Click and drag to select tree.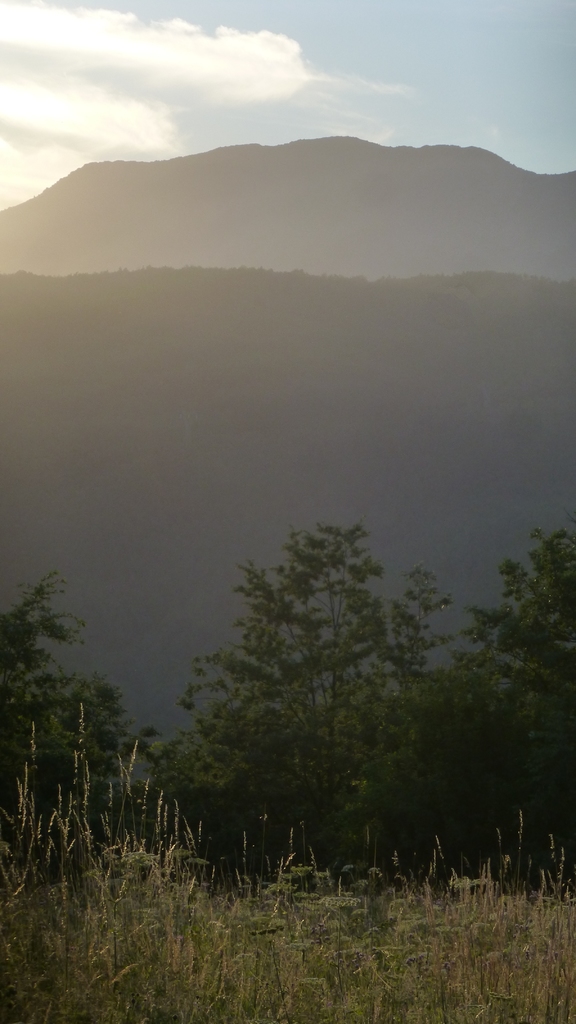
Selection: left=415, top=518, right=575, bottom=888.
